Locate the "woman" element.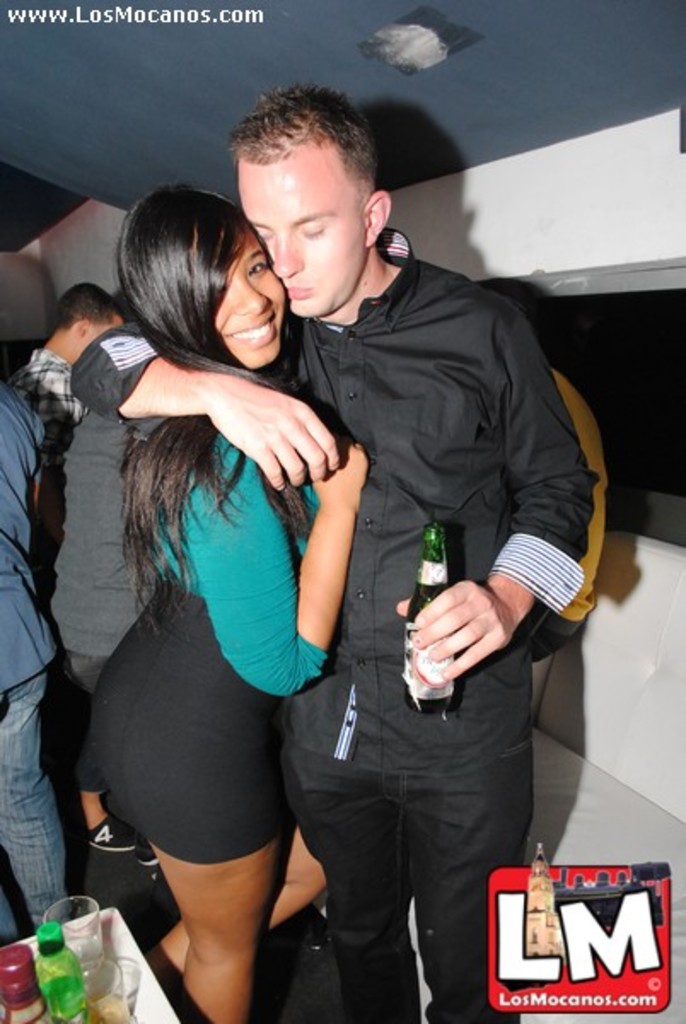
Element bbox: bbox=(89, 106, 420, 1023).
